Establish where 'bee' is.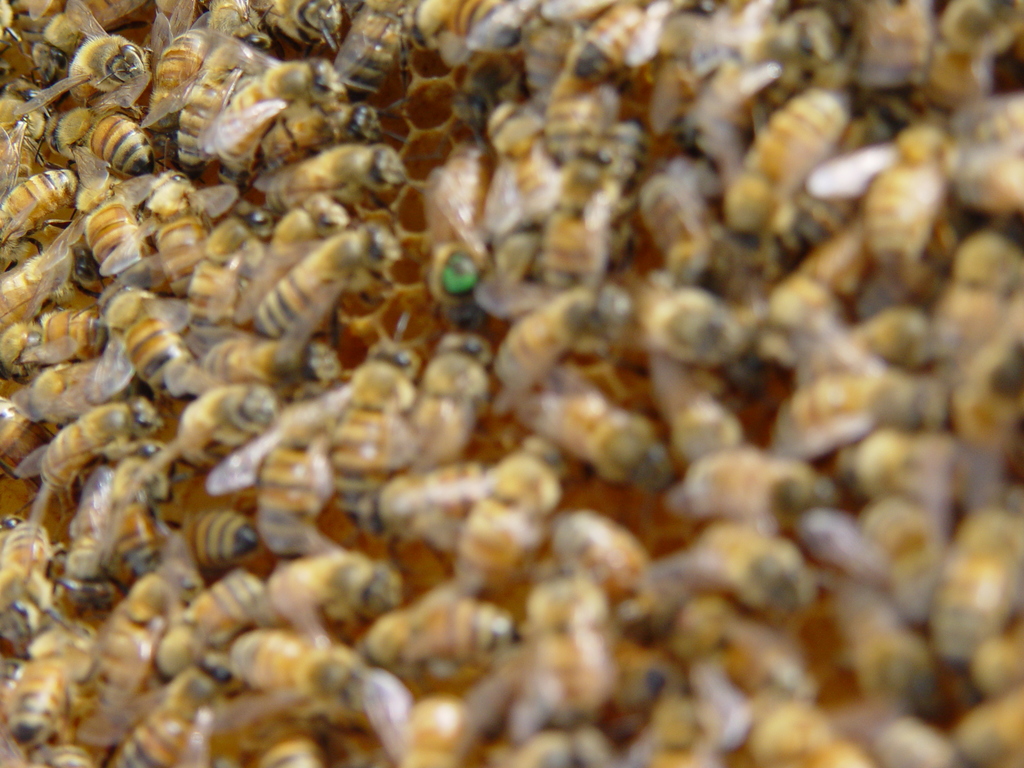
Established at left=708, top=690, right=868, bottom=767.
